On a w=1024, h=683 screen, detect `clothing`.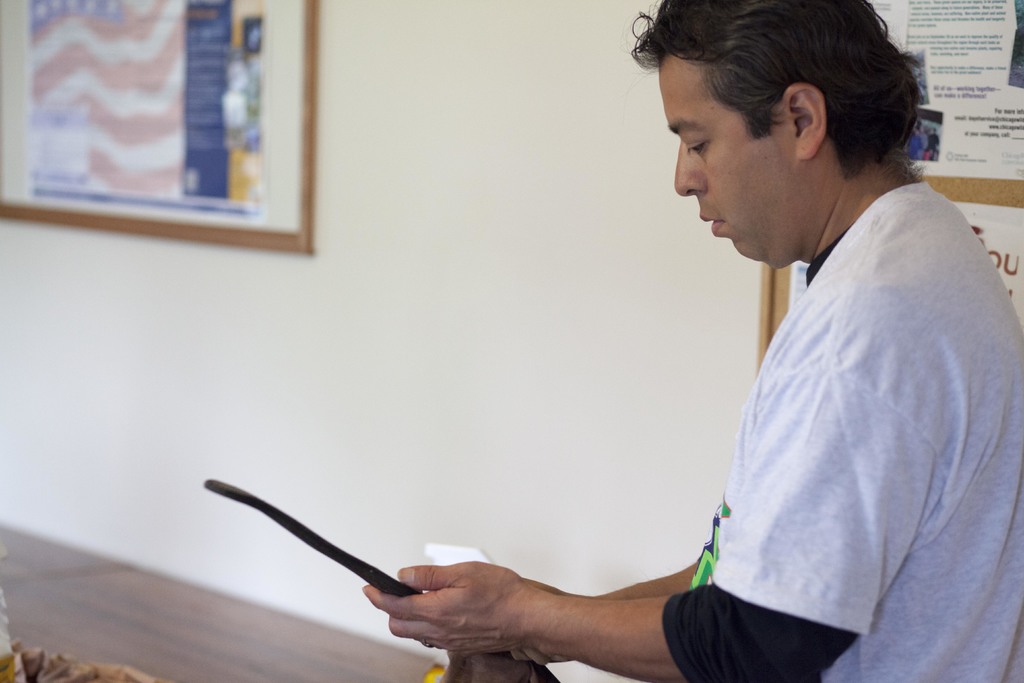
[668,129,1014,670].
